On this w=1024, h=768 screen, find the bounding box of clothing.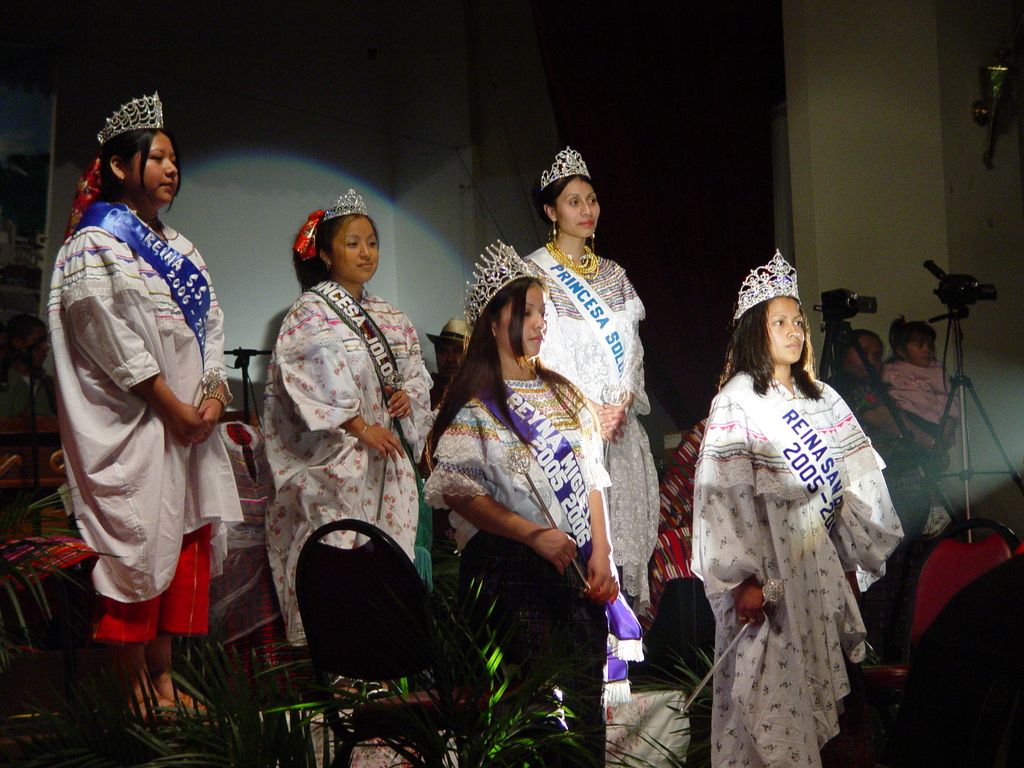
Bounding box: x1=829, y1=355, x2=929, y2=531.
